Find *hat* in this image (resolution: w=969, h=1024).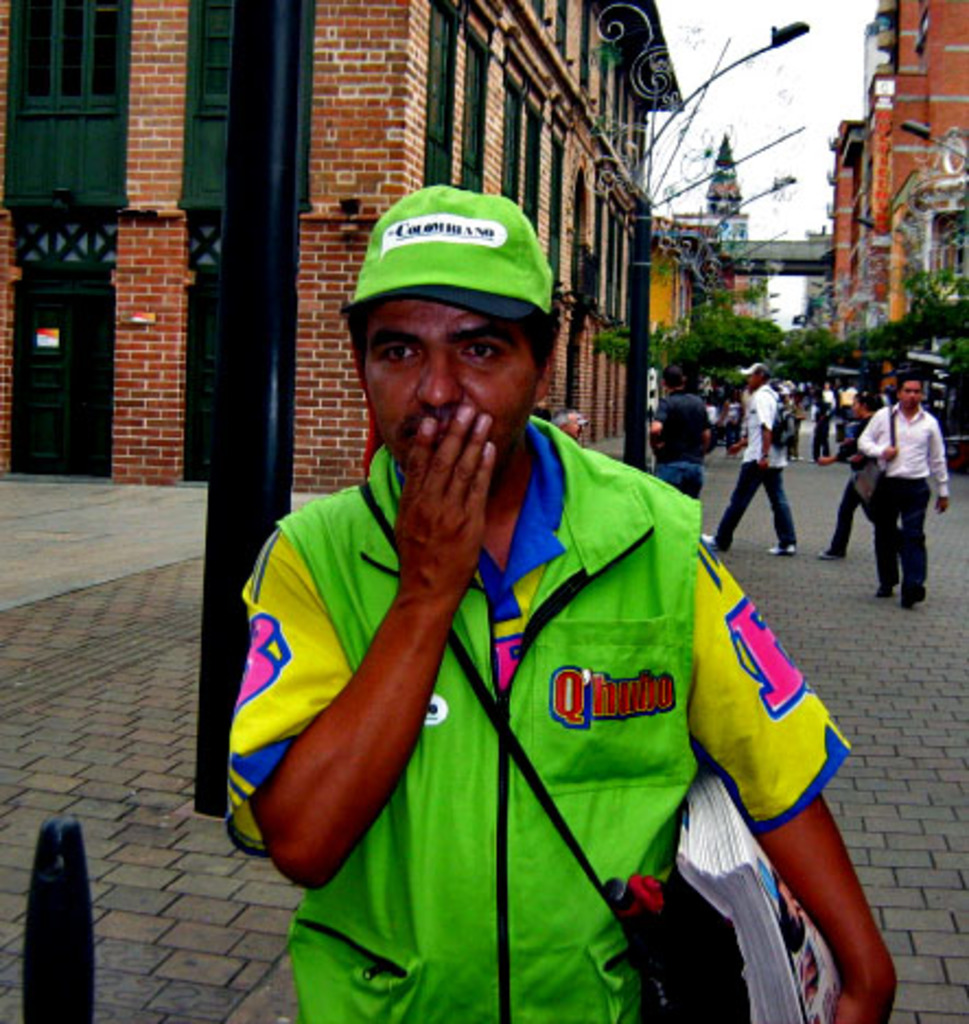
select_region(343, 182, 560, 330).
